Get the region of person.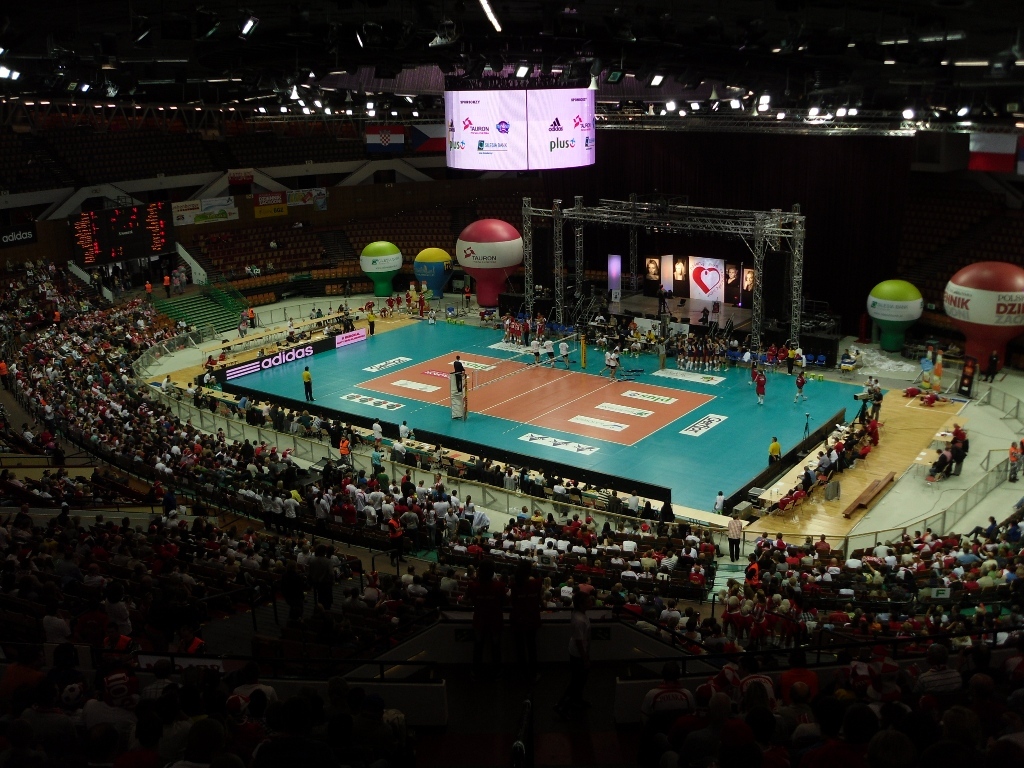
[x1=672, y1=262, x2=682, y2=276].
